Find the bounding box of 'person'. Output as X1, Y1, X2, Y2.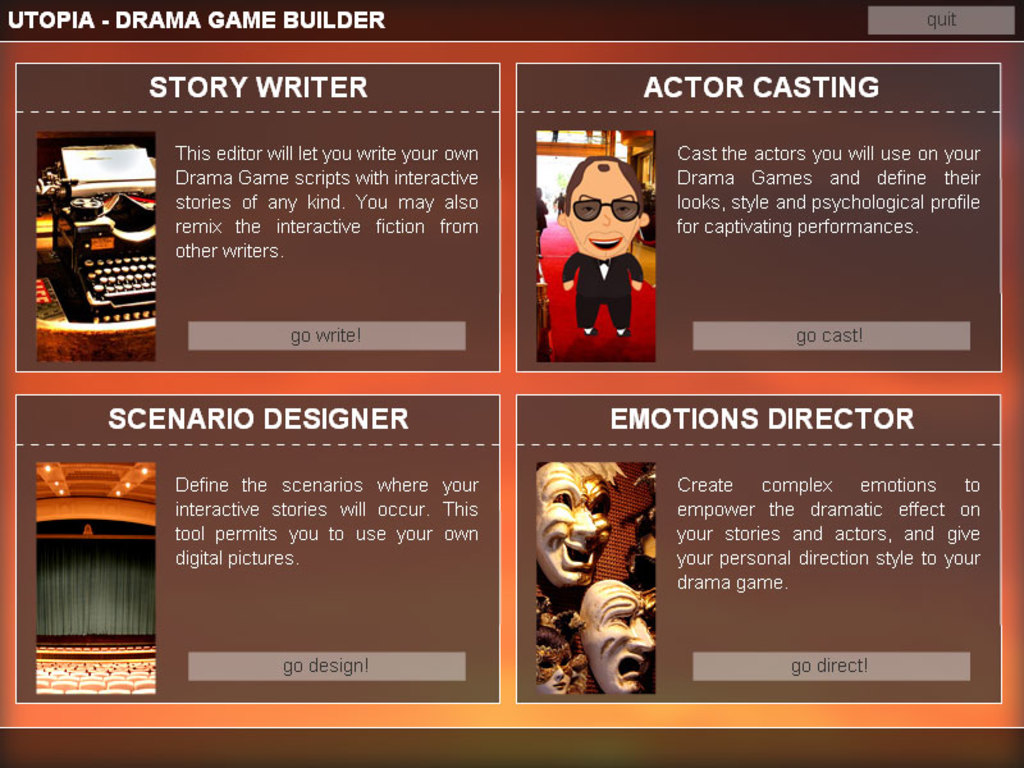
531, 461, 628, 586.
